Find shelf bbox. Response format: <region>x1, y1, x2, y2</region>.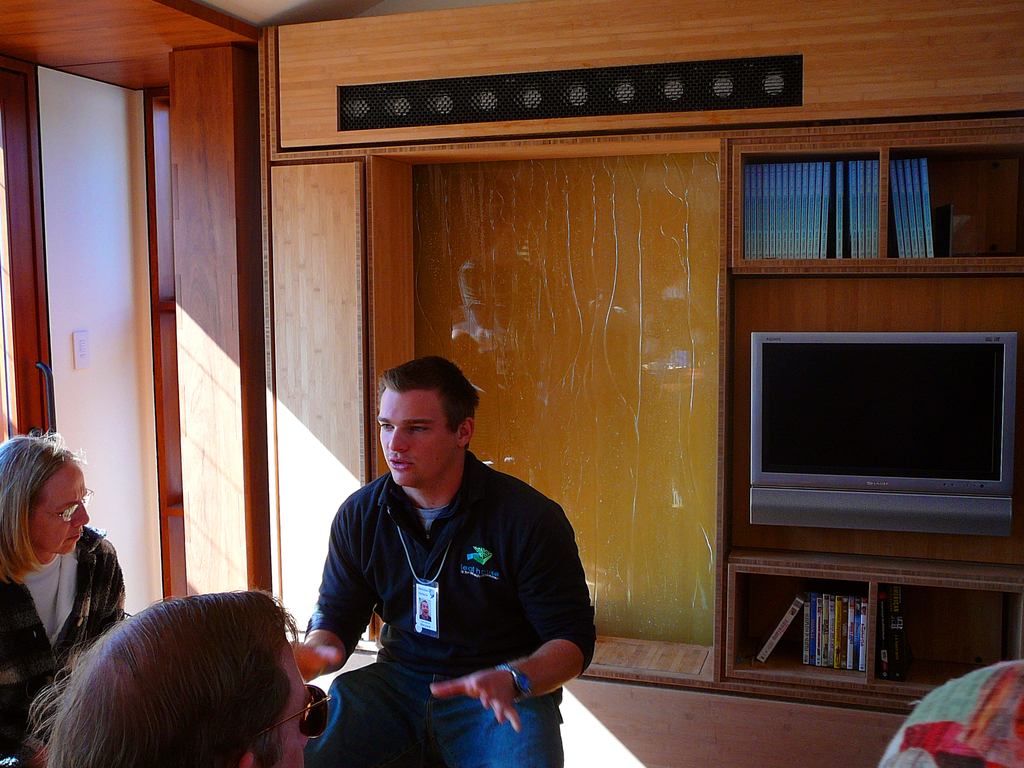
<region>847, 575, 1023, 682</region>.
